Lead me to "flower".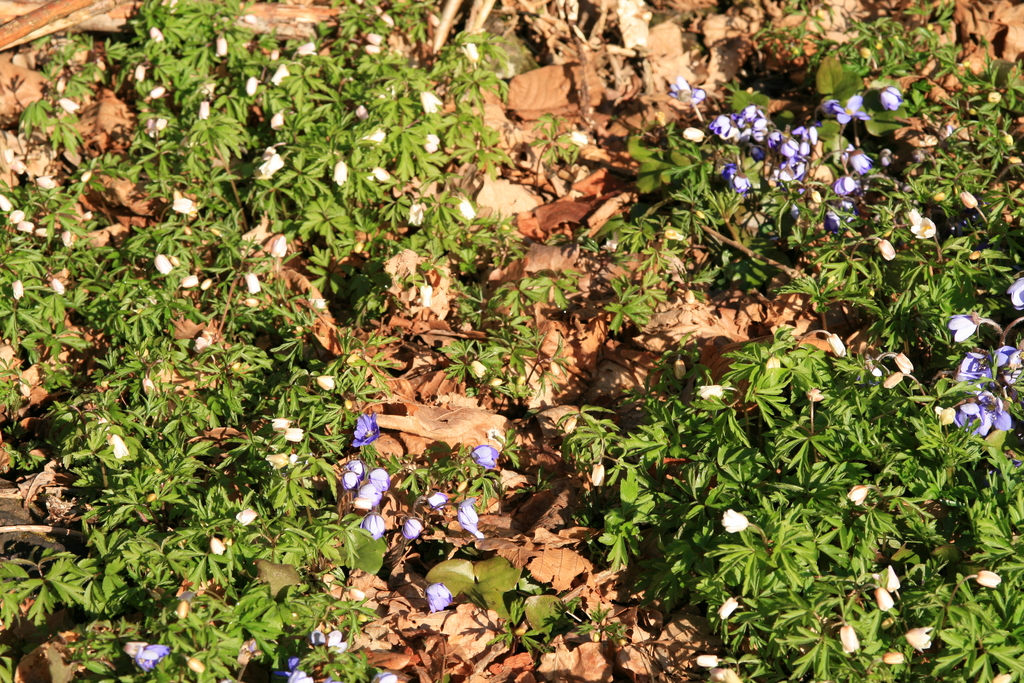
Lead to detection(874, 586, 893, 612).
